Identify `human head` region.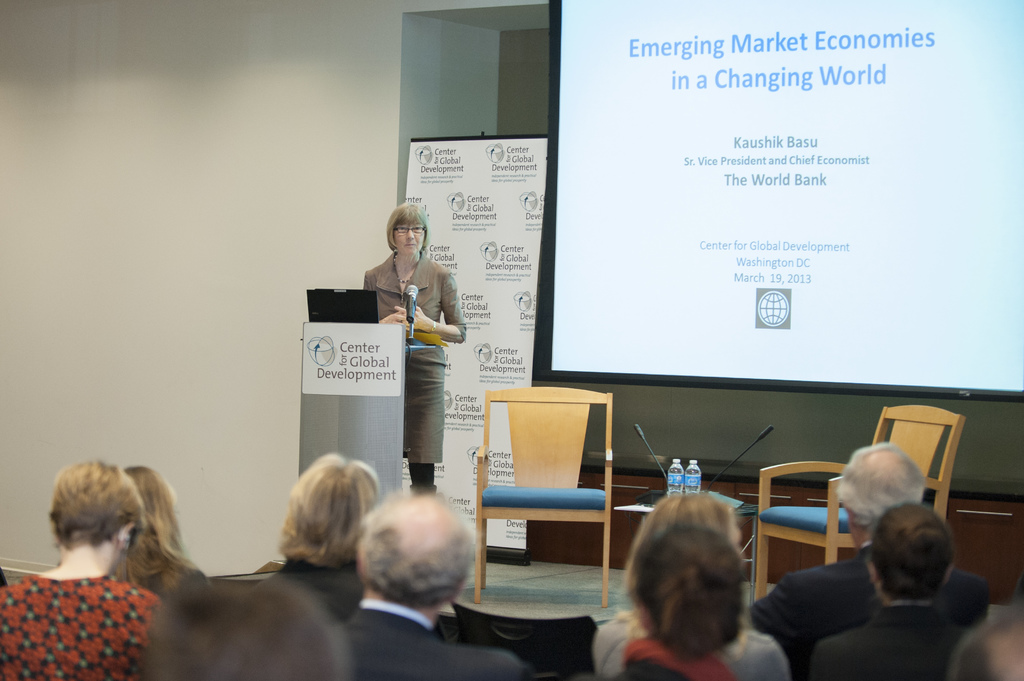
Region: (122, 461, 182, 567).
